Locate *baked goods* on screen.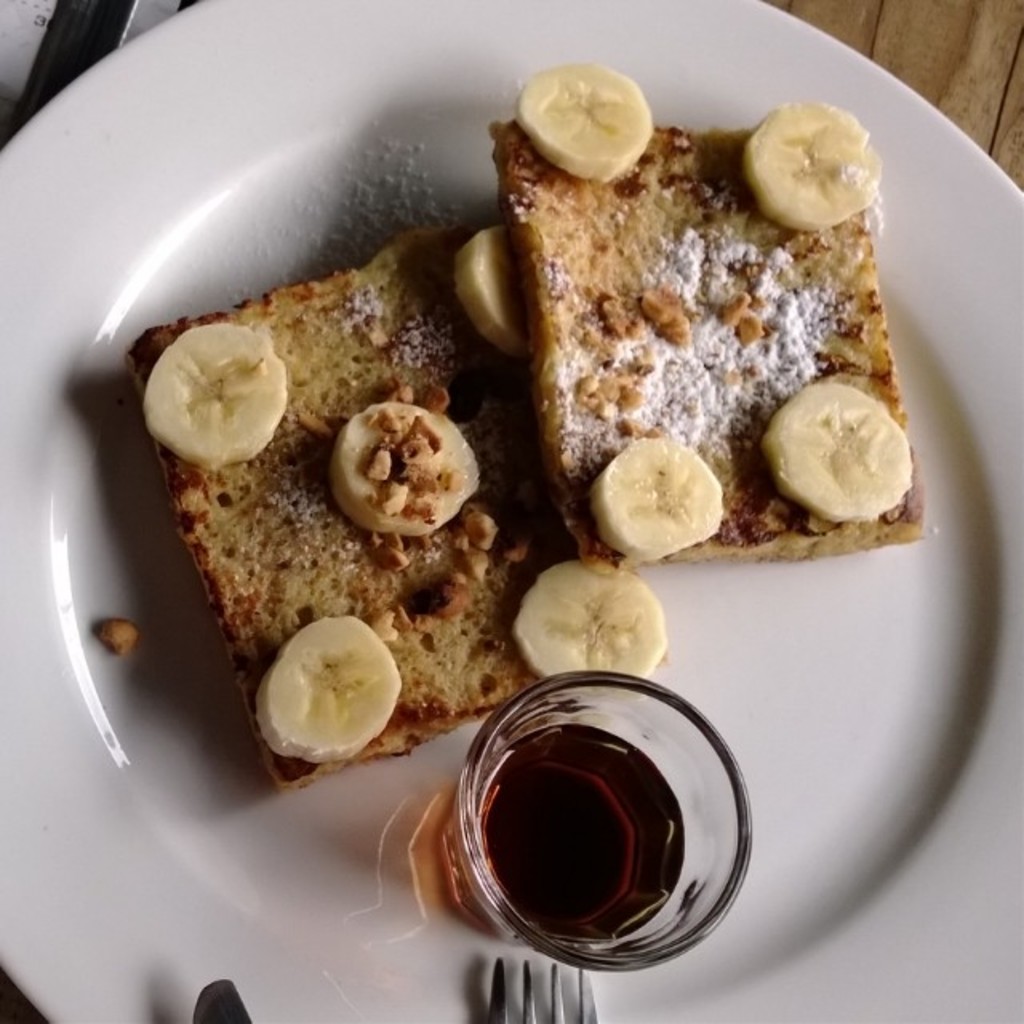
On screen at (123,229,672,800).
